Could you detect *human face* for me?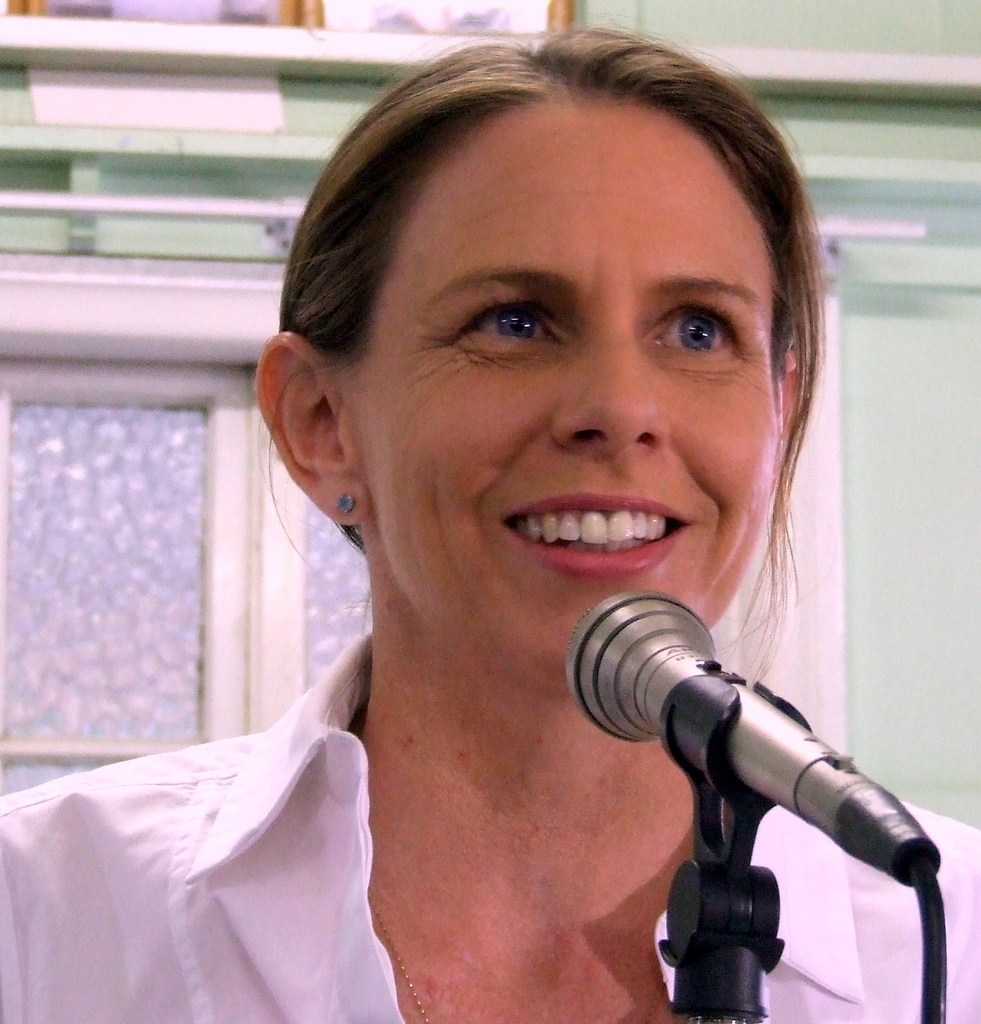
Detection result: select_region(347, 97, 770, 692).
